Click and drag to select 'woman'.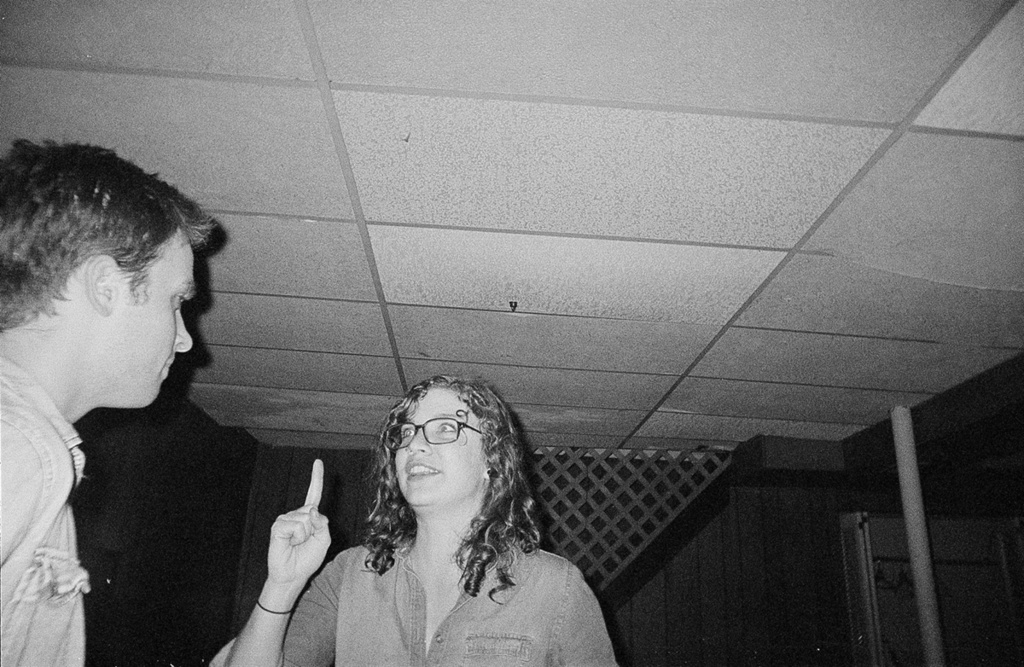
Selection: rect(269, 376, 614, 659).
